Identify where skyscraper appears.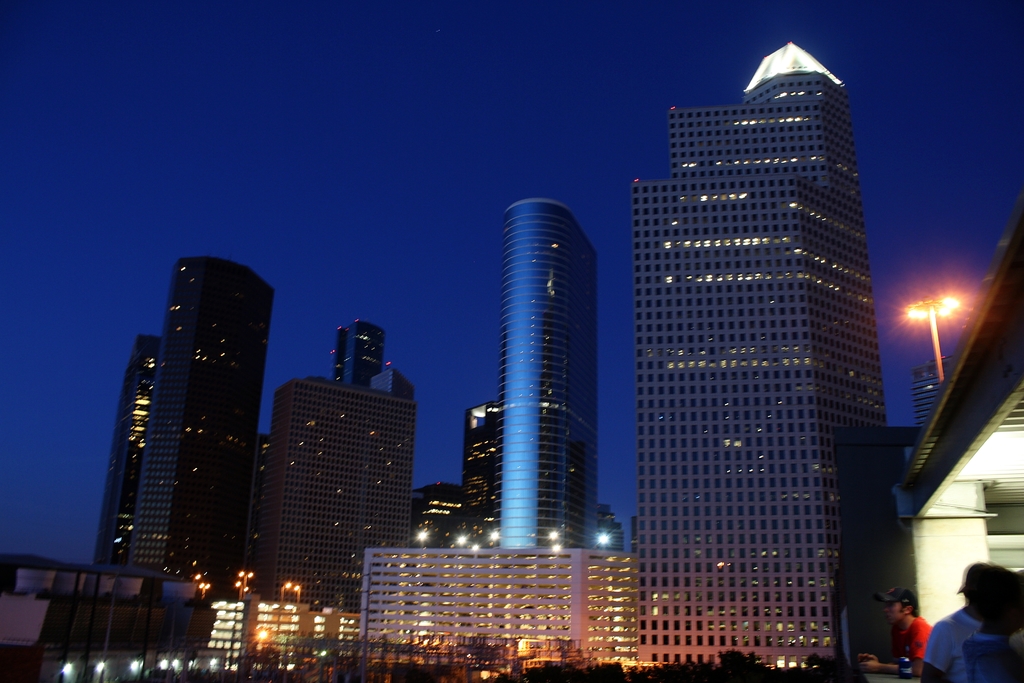
Appears at 415:482:471:543.
